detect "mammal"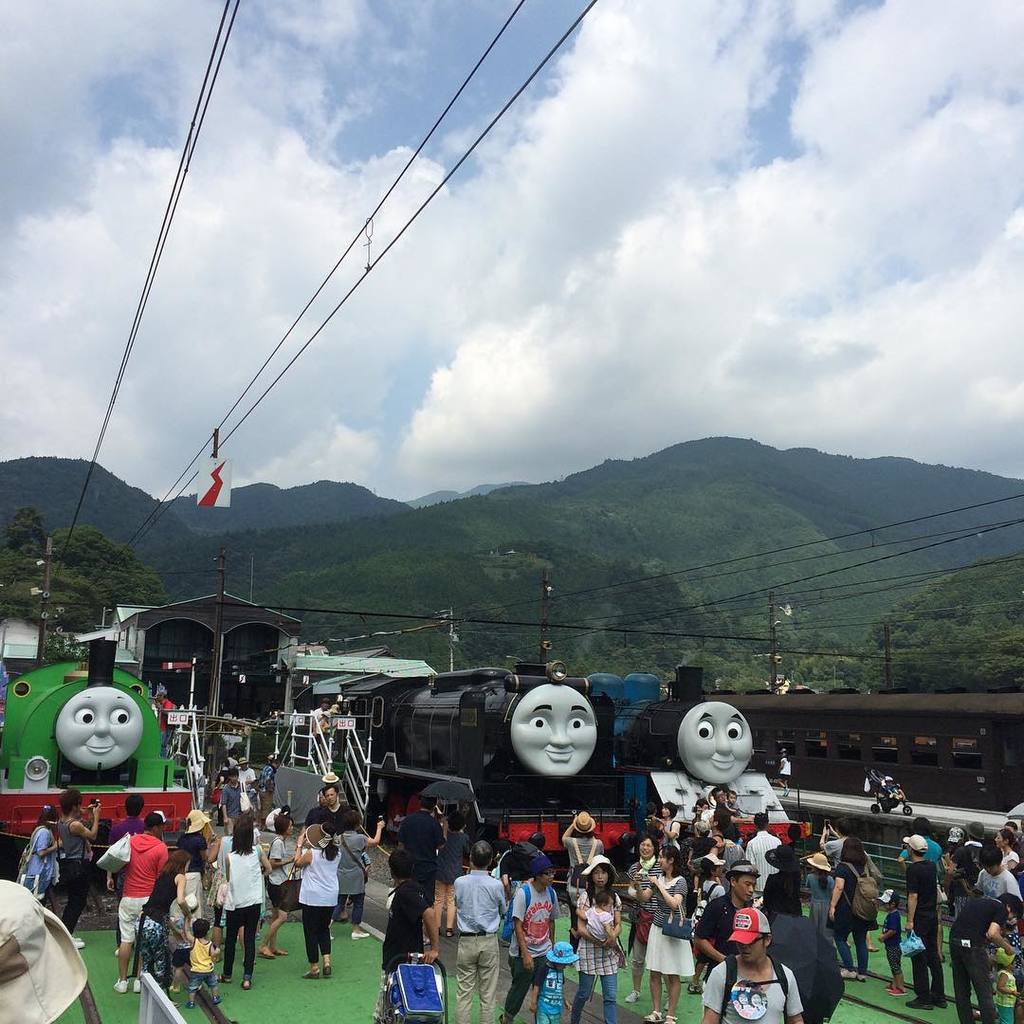
(x1=696, y1=859, x2=768, y2=1023)
